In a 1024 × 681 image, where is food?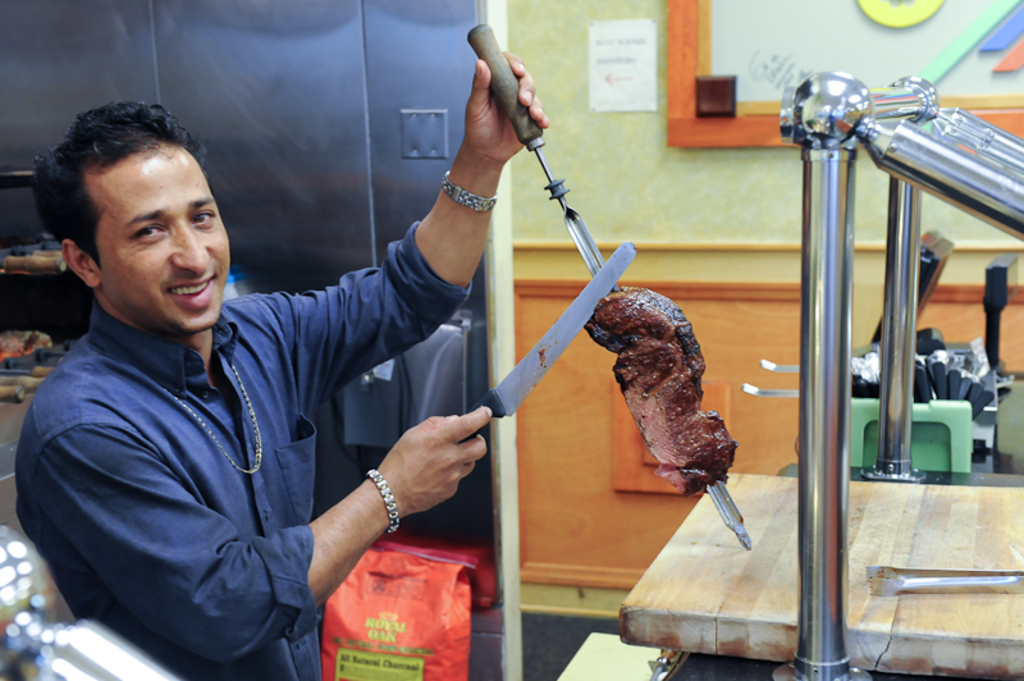
rect(598, 287, 740, 503).
